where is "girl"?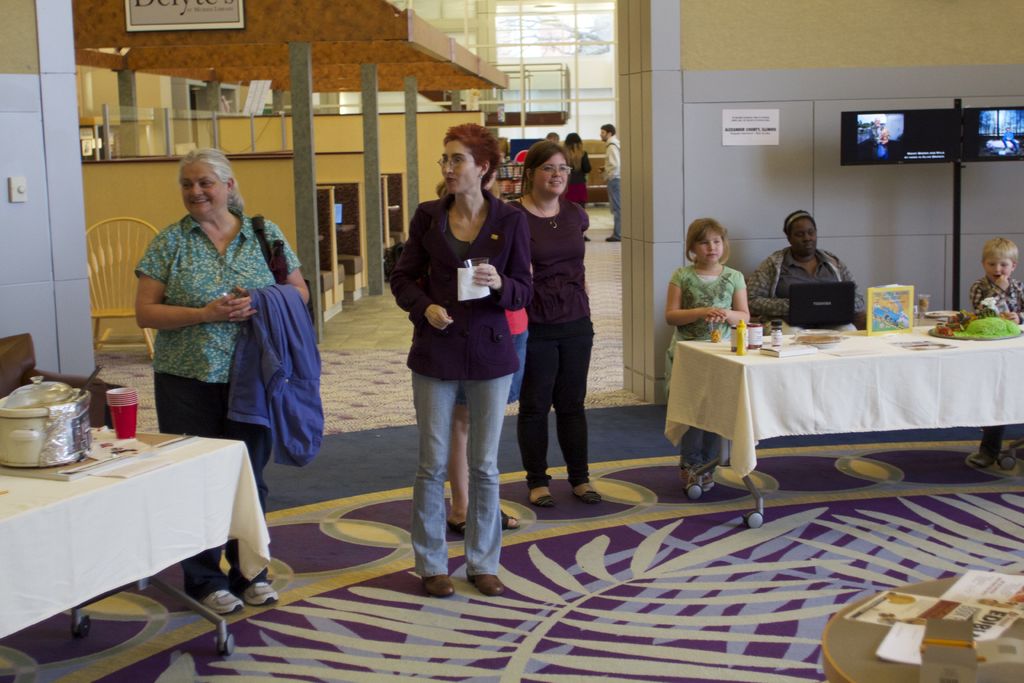
left=664, top=219, right=749, bottom=492.
